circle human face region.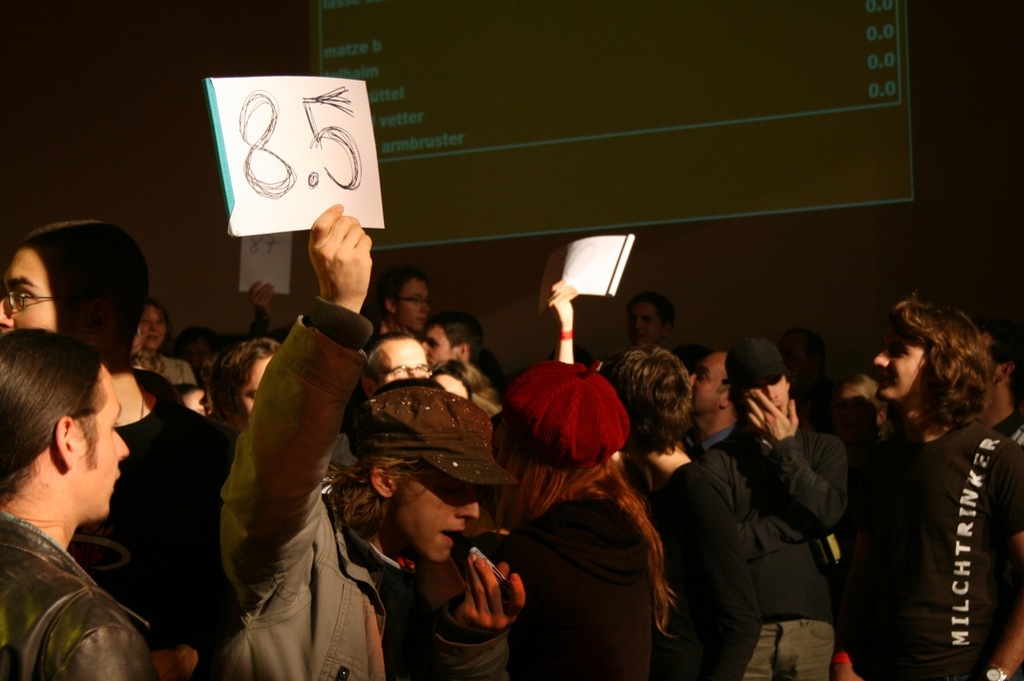
Region: x1=870, y1=321, x2=928, y2=407.
